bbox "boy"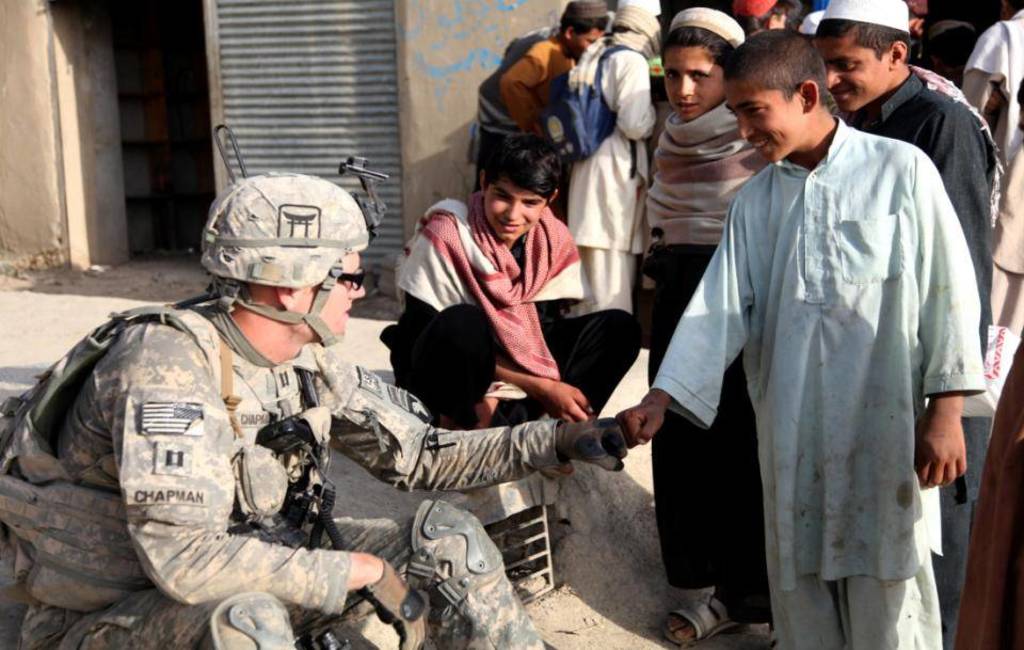
<box>618,29,989,649</box>
